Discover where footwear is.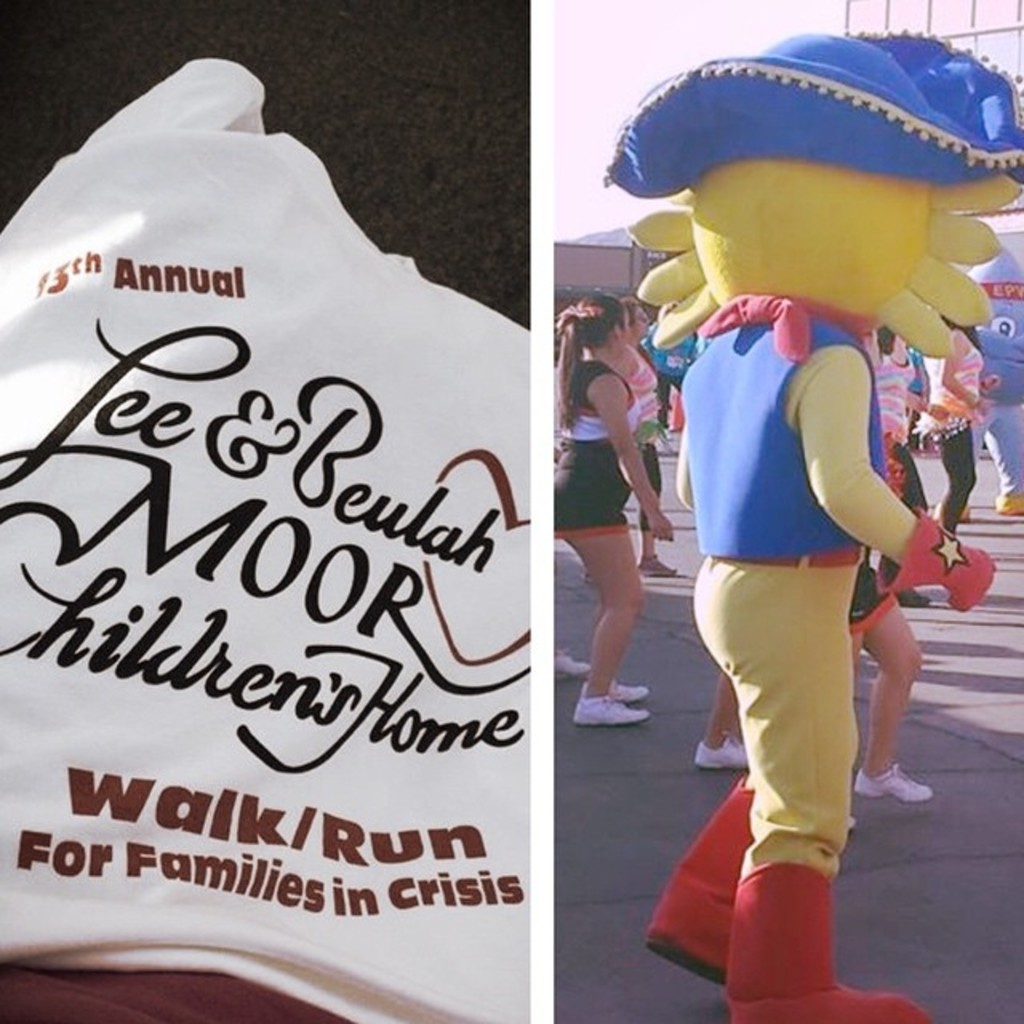
Discovered at 896, 584, 936, 613.
